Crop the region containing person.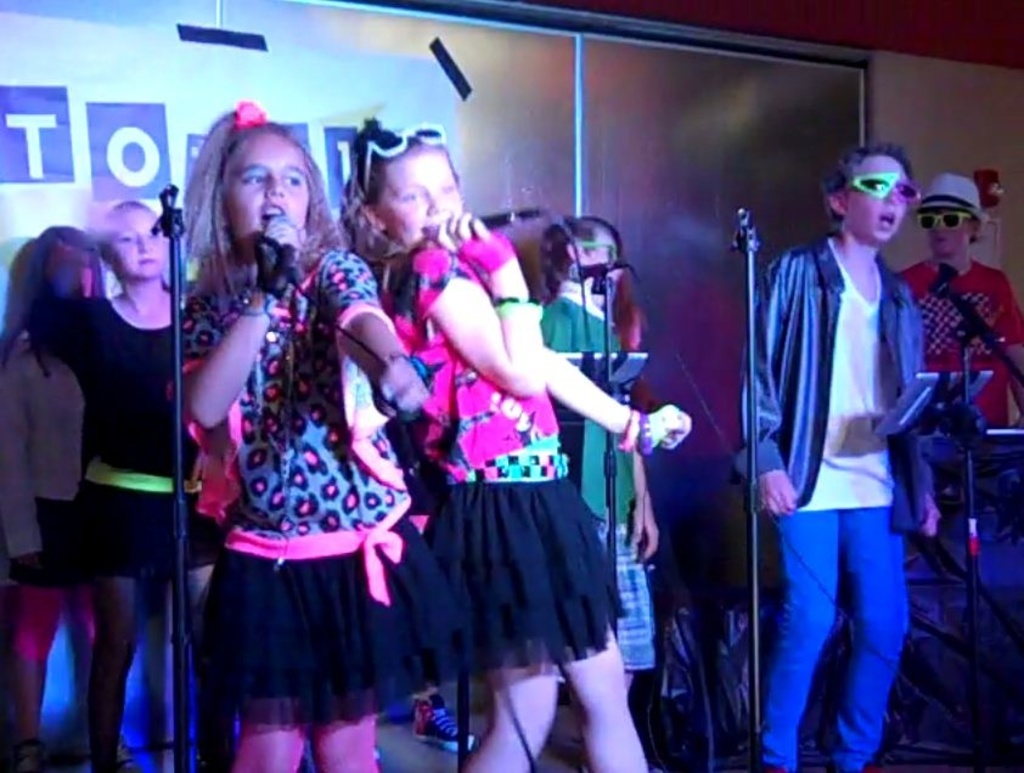
Crop region: 0,105,687,772.
